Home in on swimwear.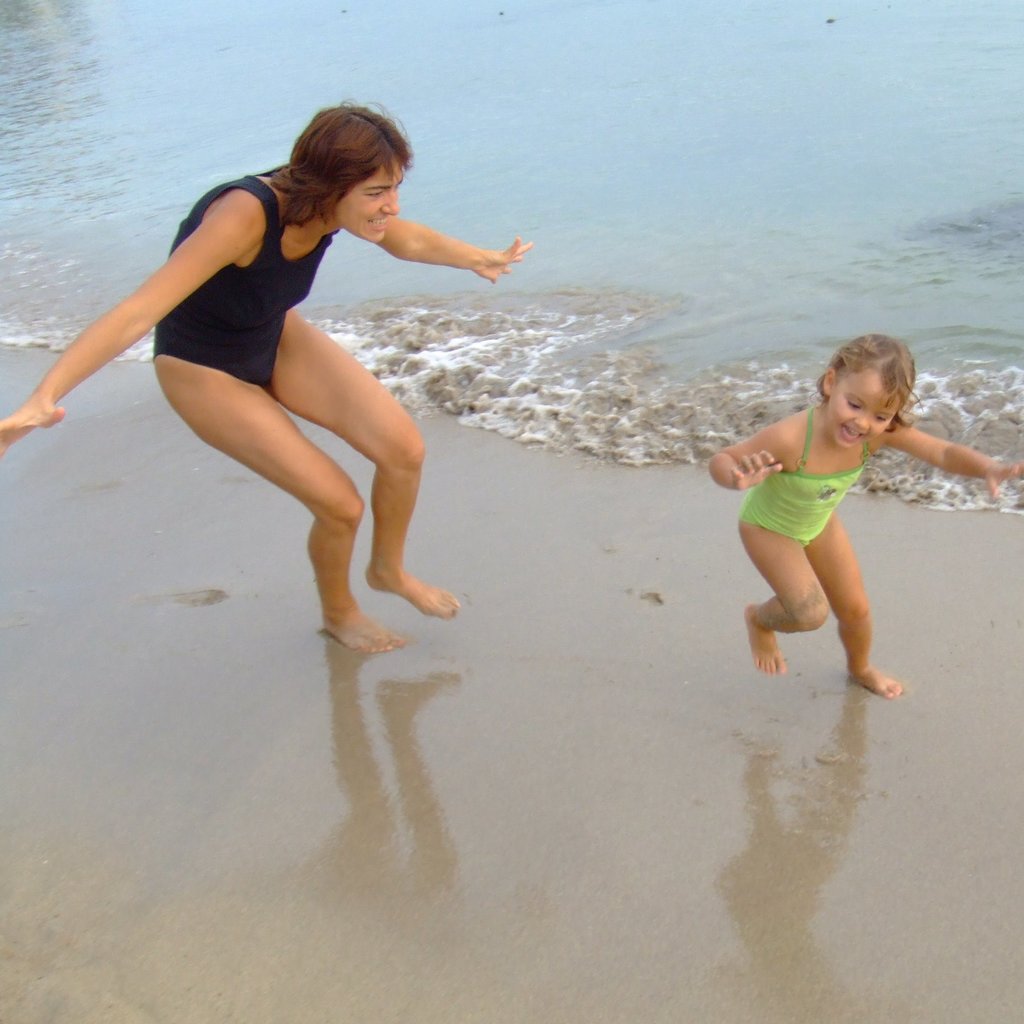
Homed in at <bbox>737, 417, 867, 546</bbox>.
